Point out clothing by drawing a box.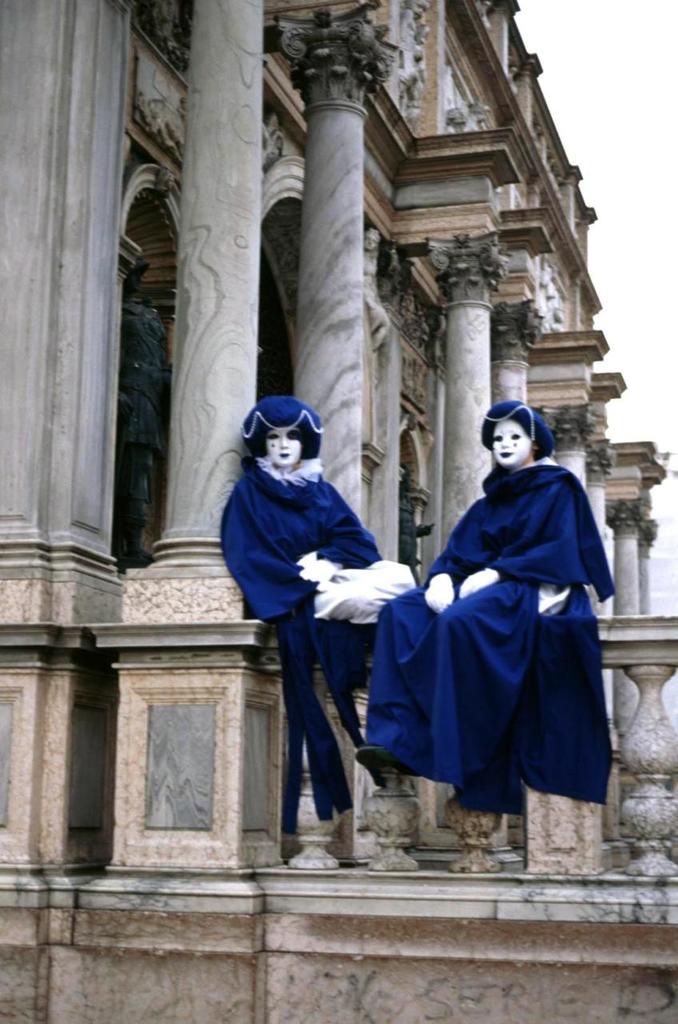
(left=376, top=462, right=635, bottom=851).
